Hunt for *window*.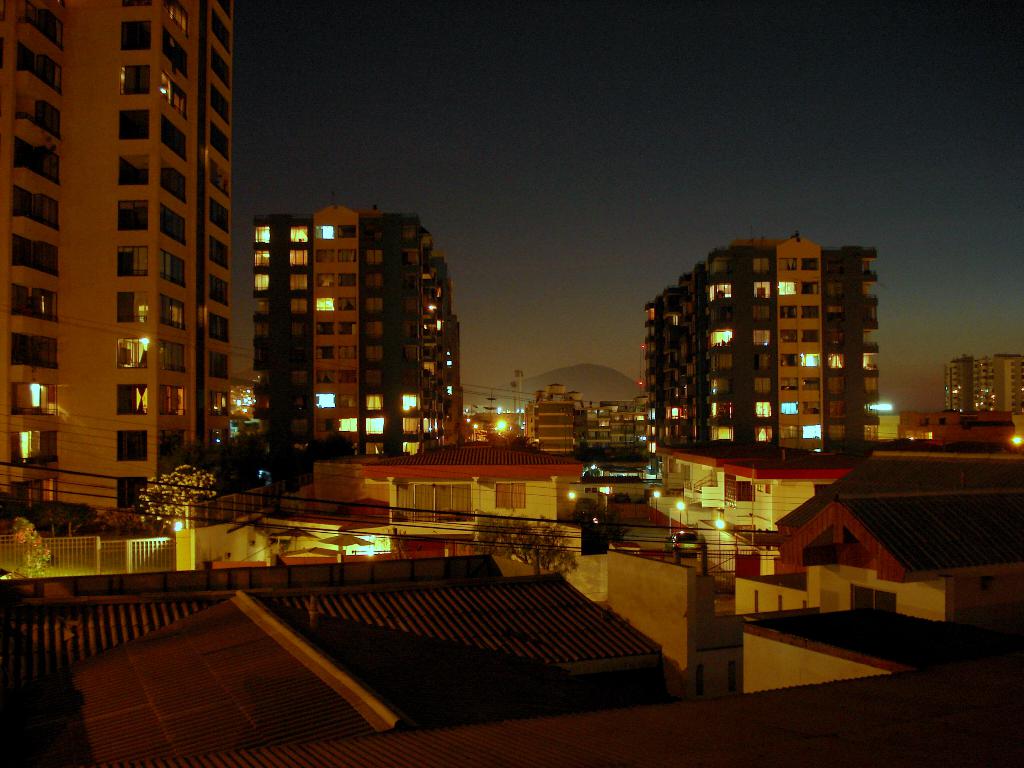
Hunted down at [x1=337, y1=323, x2=353, y2=337].
